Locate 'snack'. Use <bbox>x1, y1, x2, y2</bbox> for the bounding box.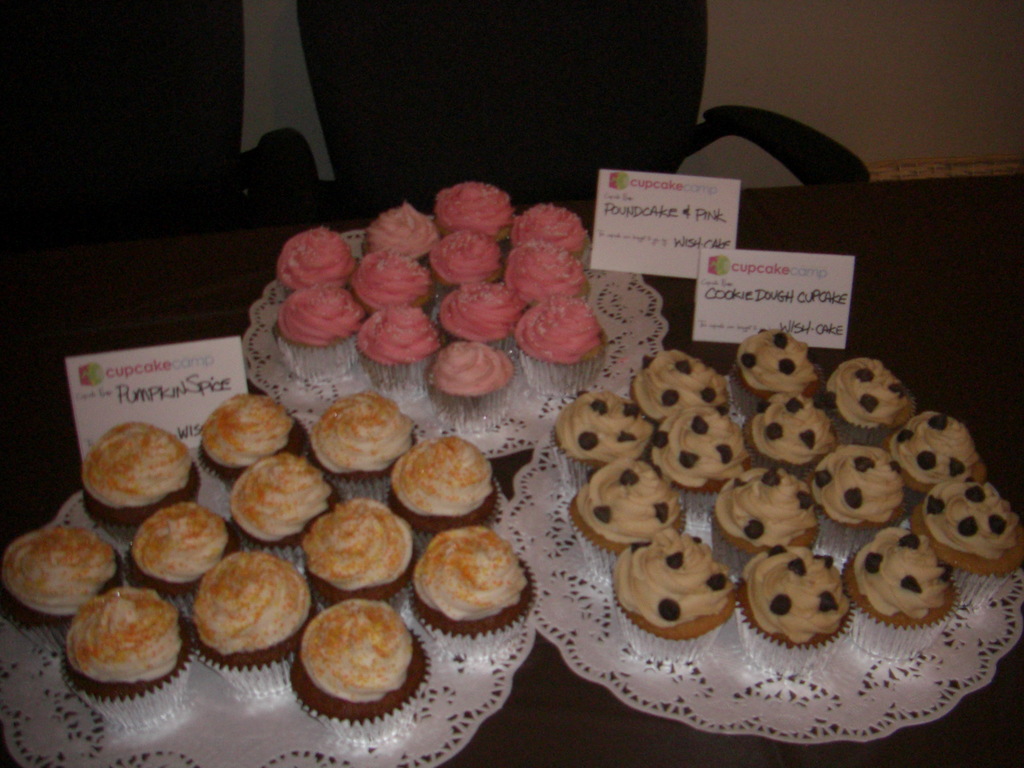
<bbox>364, 201, 446, 267</bbox>.
